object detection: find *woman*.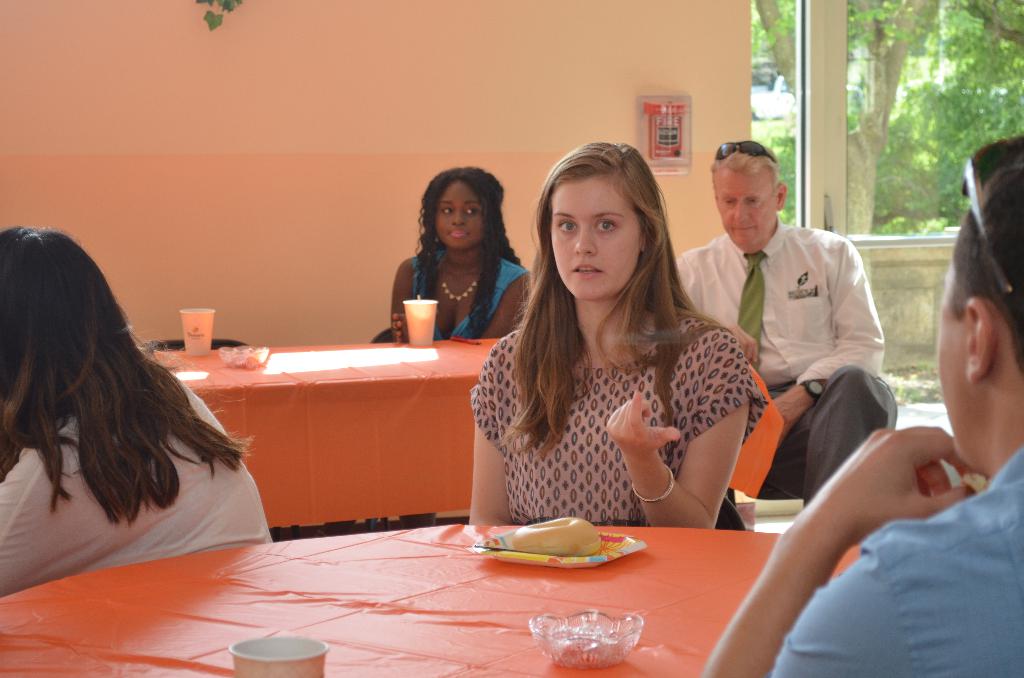
(460,150,749,561).
